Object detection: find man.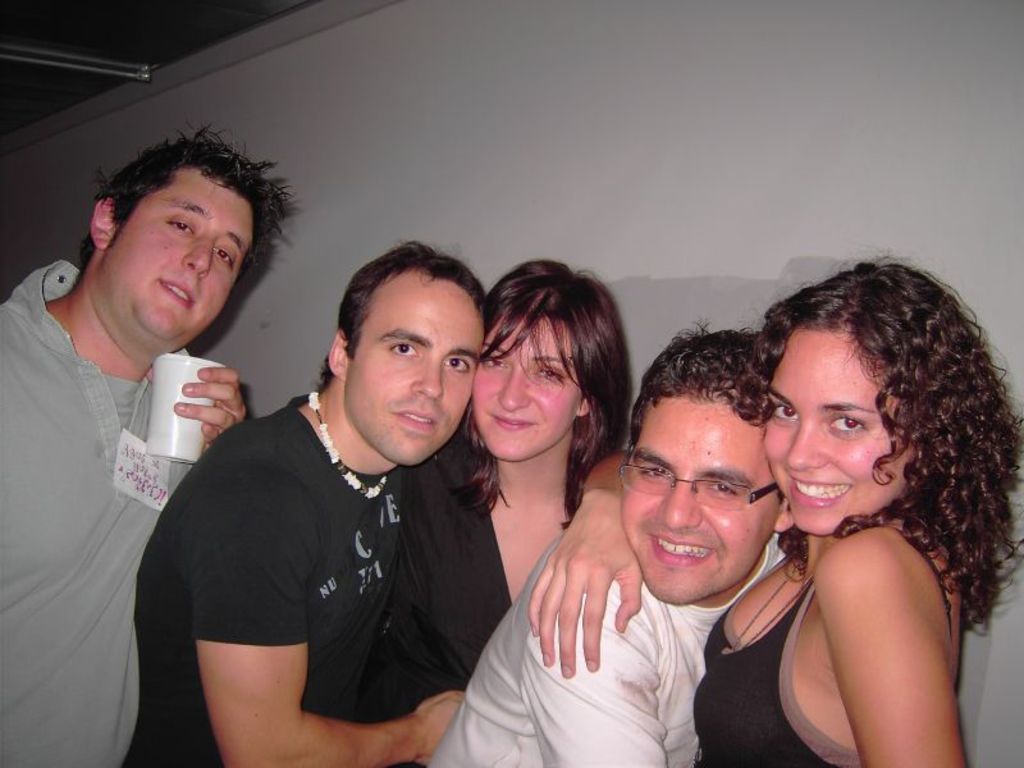
box=[147, 246, 518, 759].
